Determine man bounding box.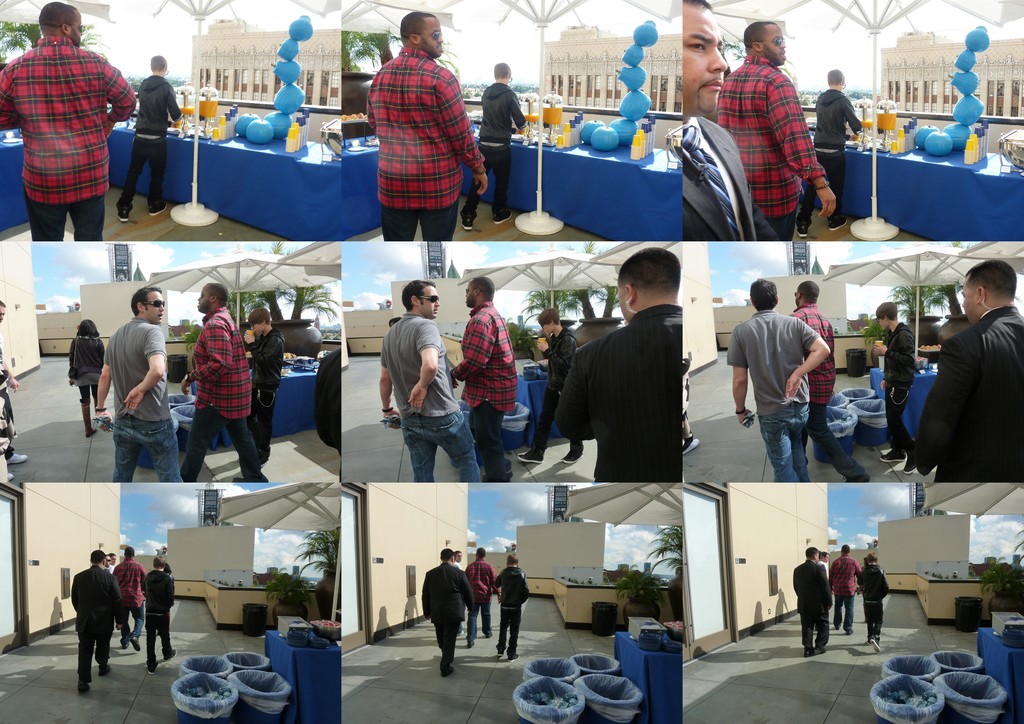
Determined: locate(0, 299, 29, 481).
